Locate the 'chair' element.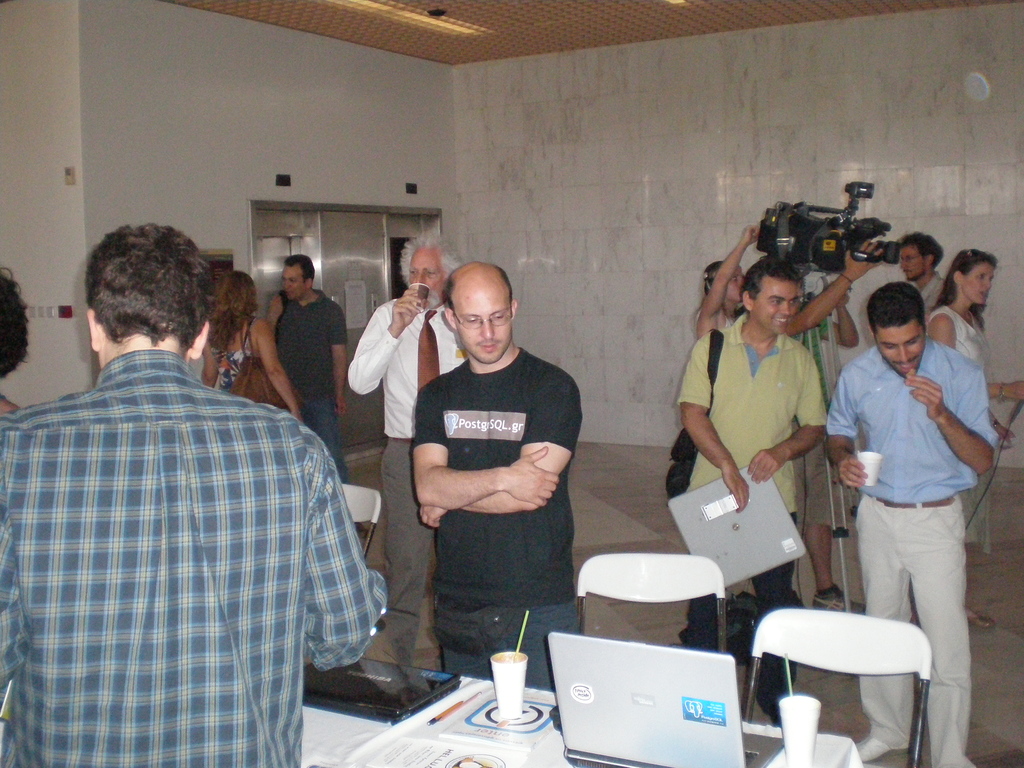
Element bbox: <box>763,570,948,767</box>.
